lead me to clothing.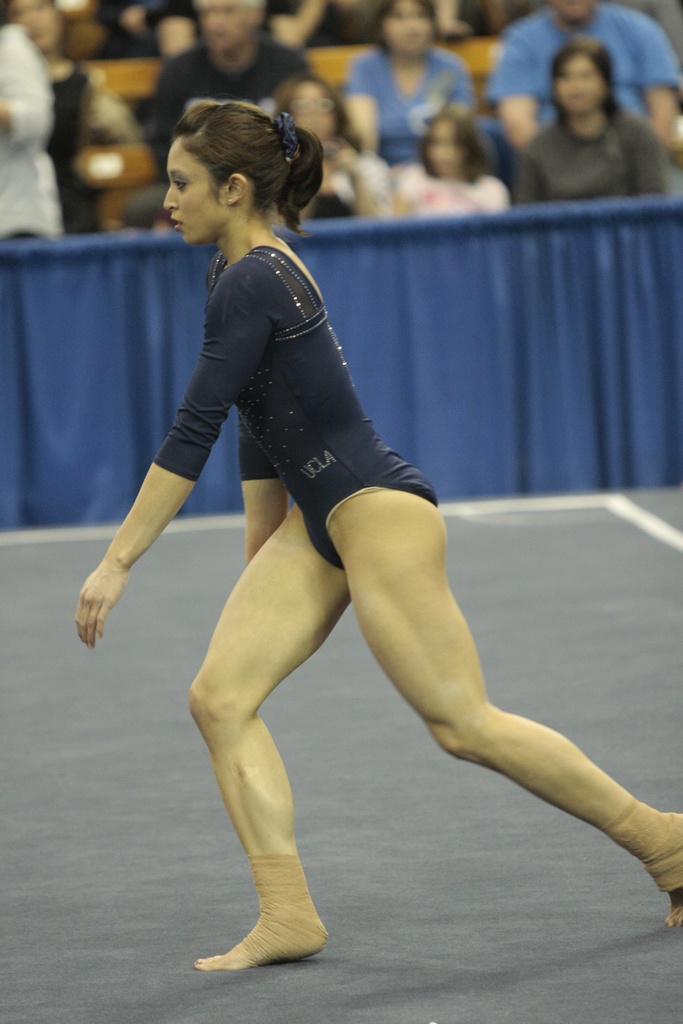
Lead to <region>144, 31, 299, 157</region>.
